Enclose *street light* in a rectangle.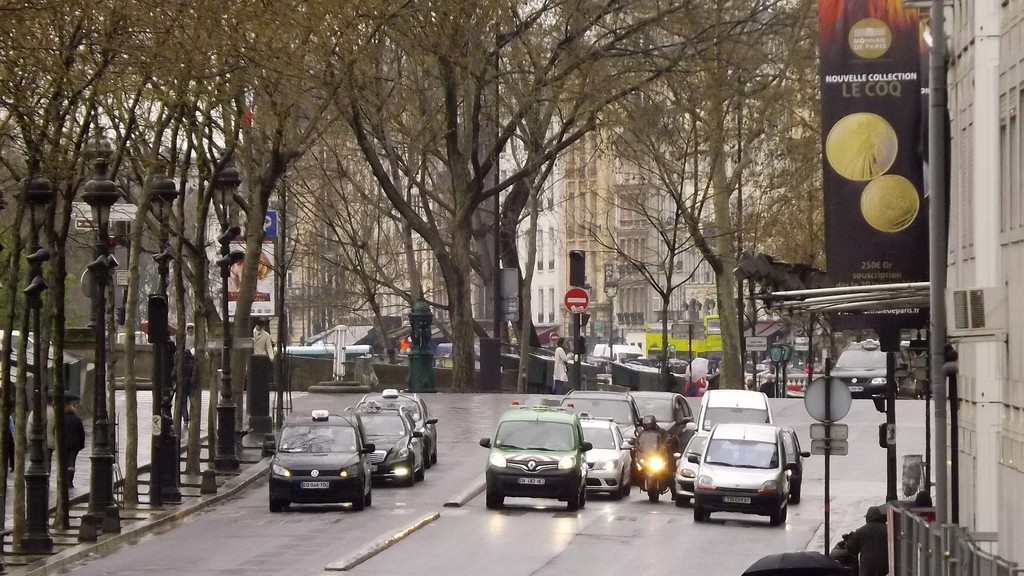
region(767, 337, 785, 399).
